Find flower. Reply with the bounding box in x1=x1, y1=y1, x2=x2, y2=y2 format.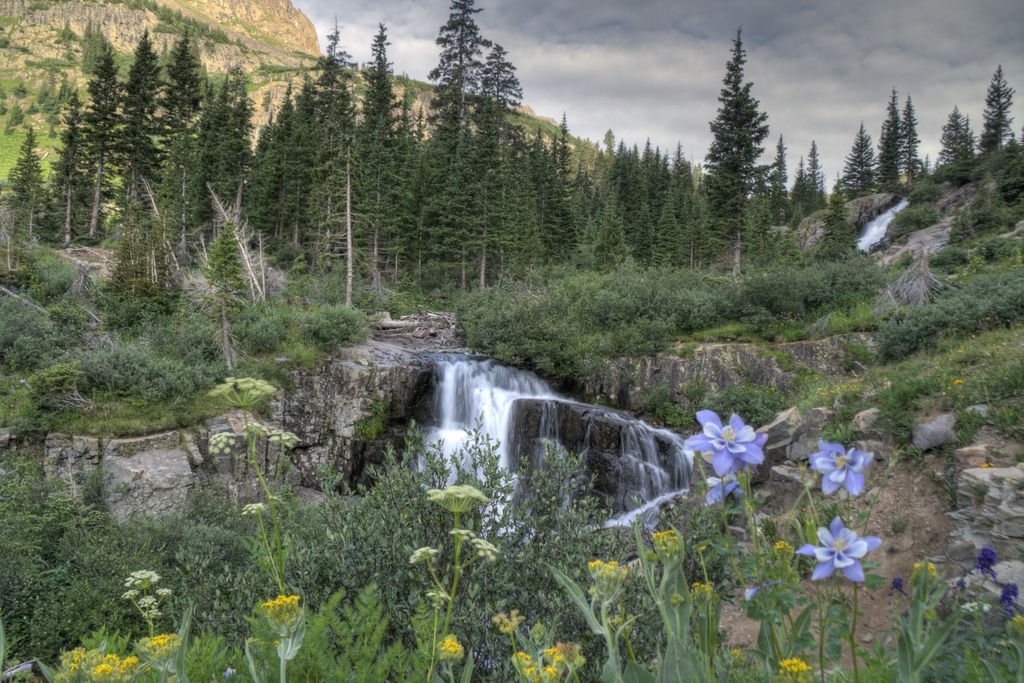
x1=801, y1=516, x2=881, y2=583.
